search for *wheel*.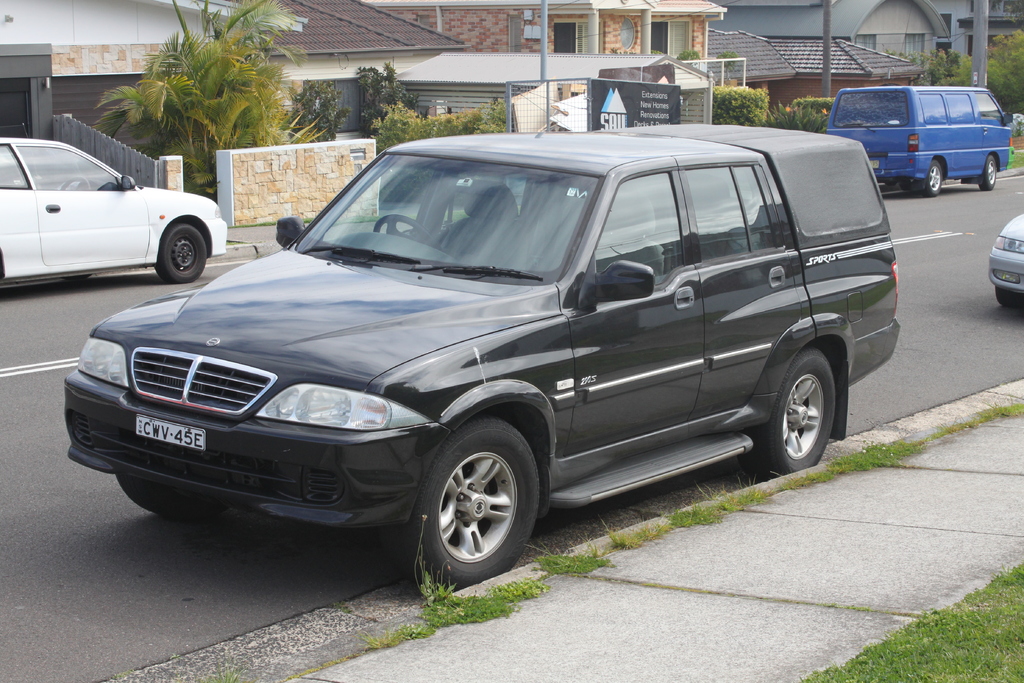
Found at bbox(978, 154, 996, 190).
